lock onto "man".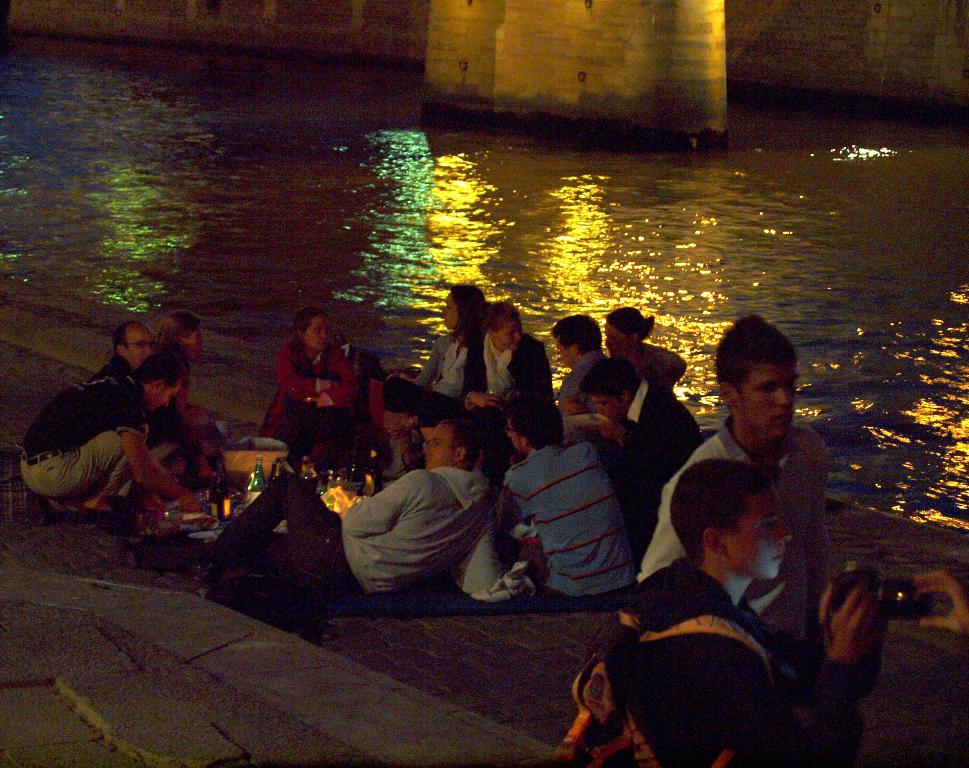
Locked: x1=567, y1=462, x2=893, y2=767.
